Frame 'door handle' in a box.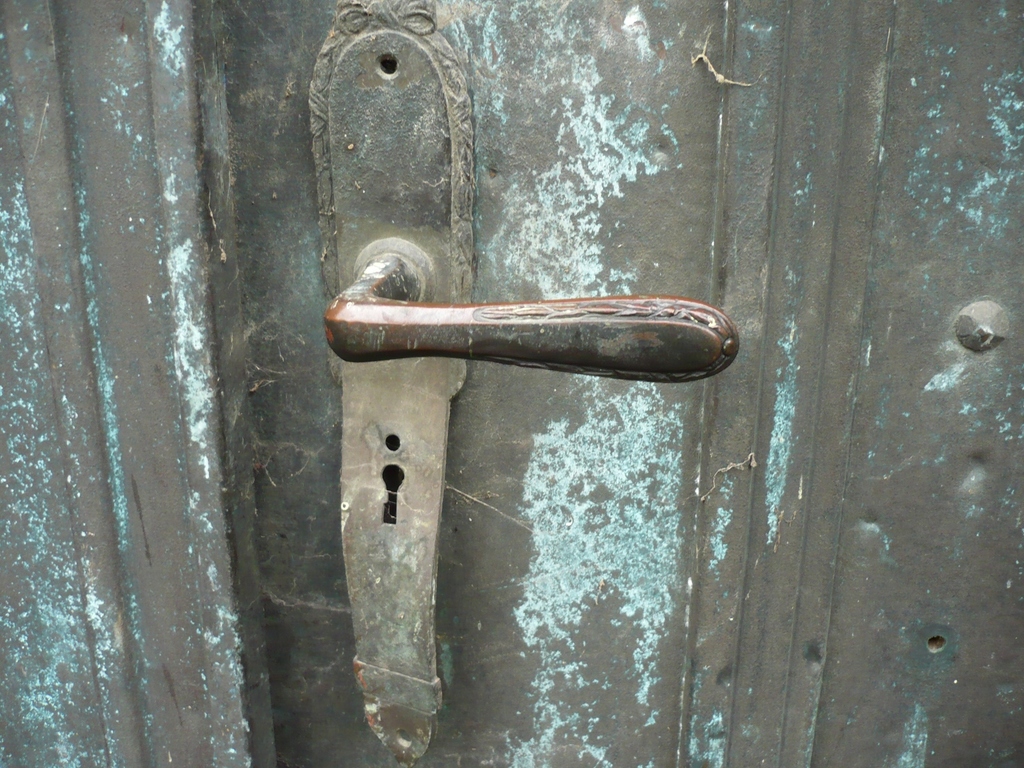
304/0/742/767.
